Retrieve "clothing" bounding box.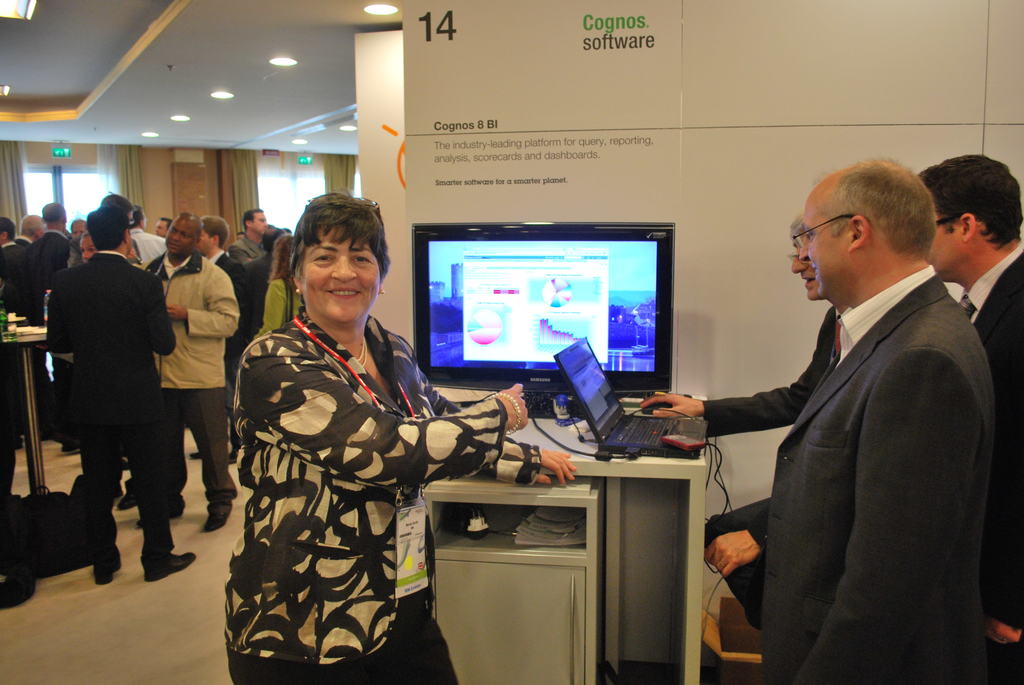
Bounding box: <region>190, 248, 256, 428</region>.
